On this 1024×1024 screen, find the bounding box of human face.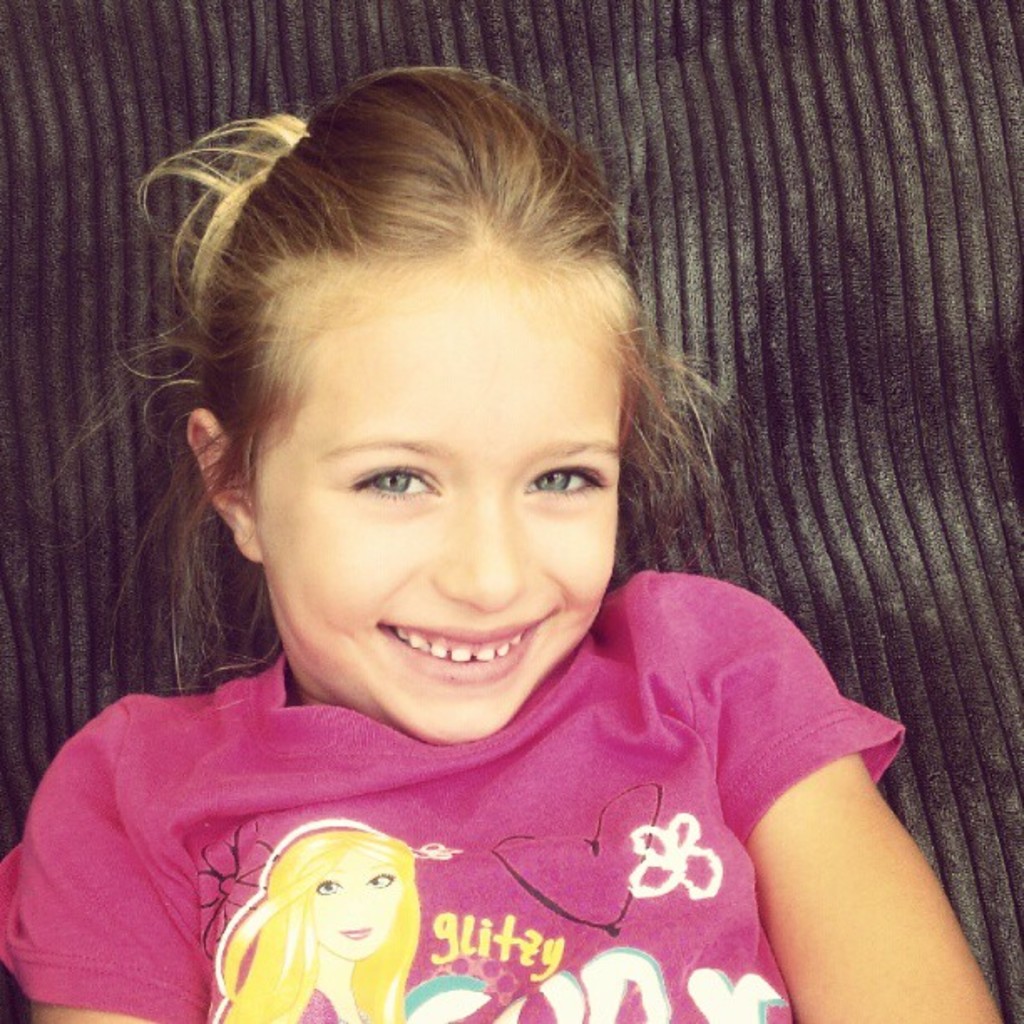
Bounding box: <bbox>256, 241, 629, 745</bbox>.
